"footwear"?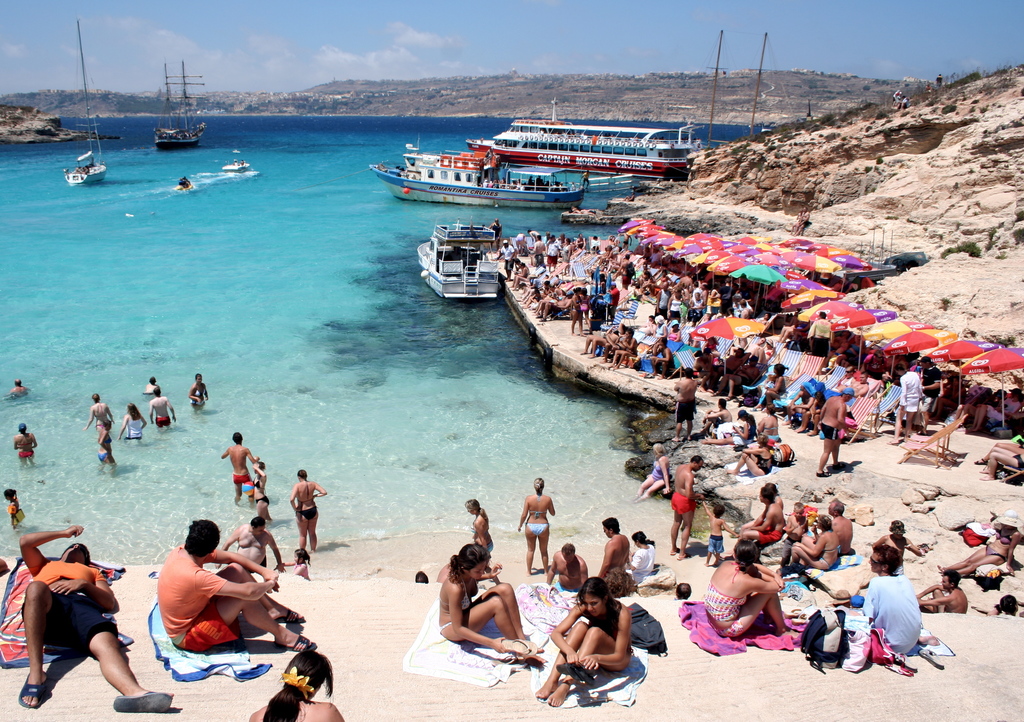
115,692,177,712
